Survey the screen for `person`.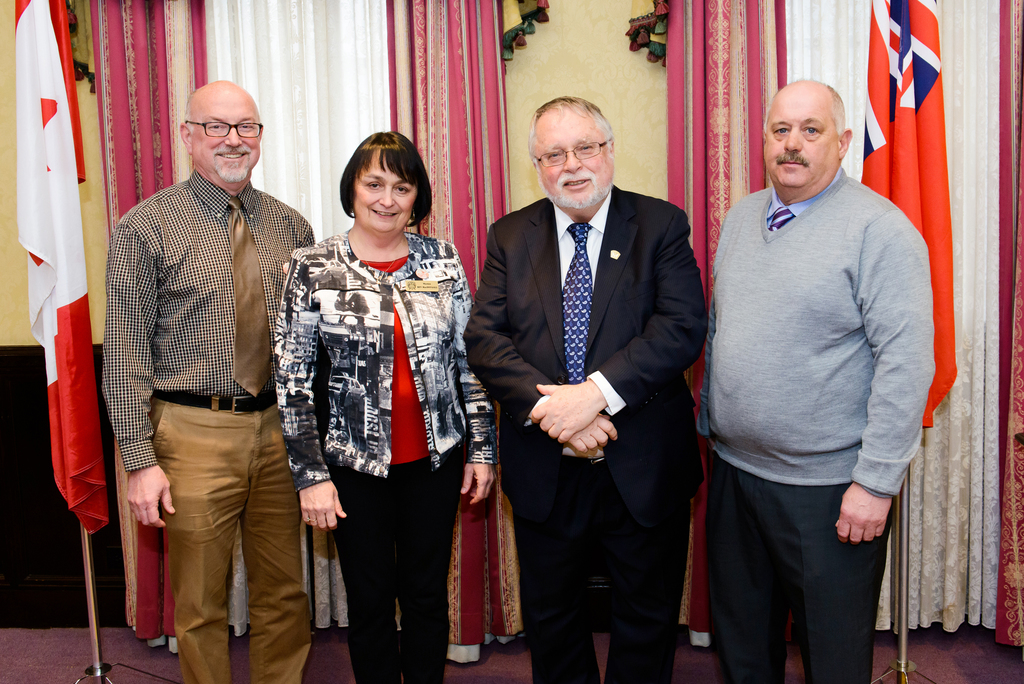
Survey found: rect(272, 122, 497, 683).
